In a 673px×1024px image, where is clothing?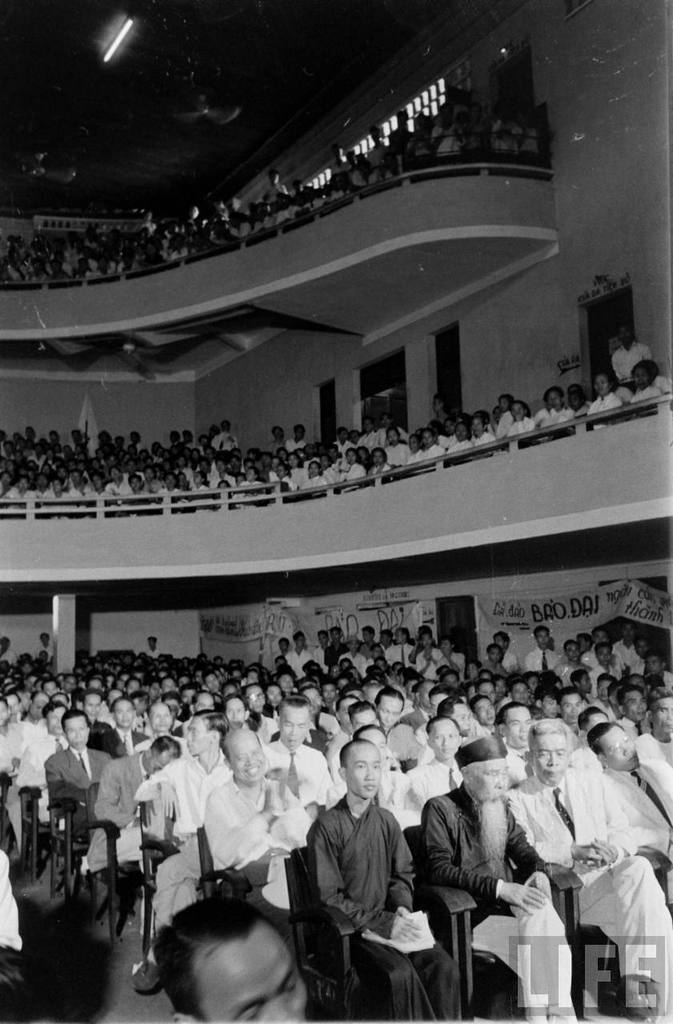
[x1=148, y1=640, x2=158, y2=654].
